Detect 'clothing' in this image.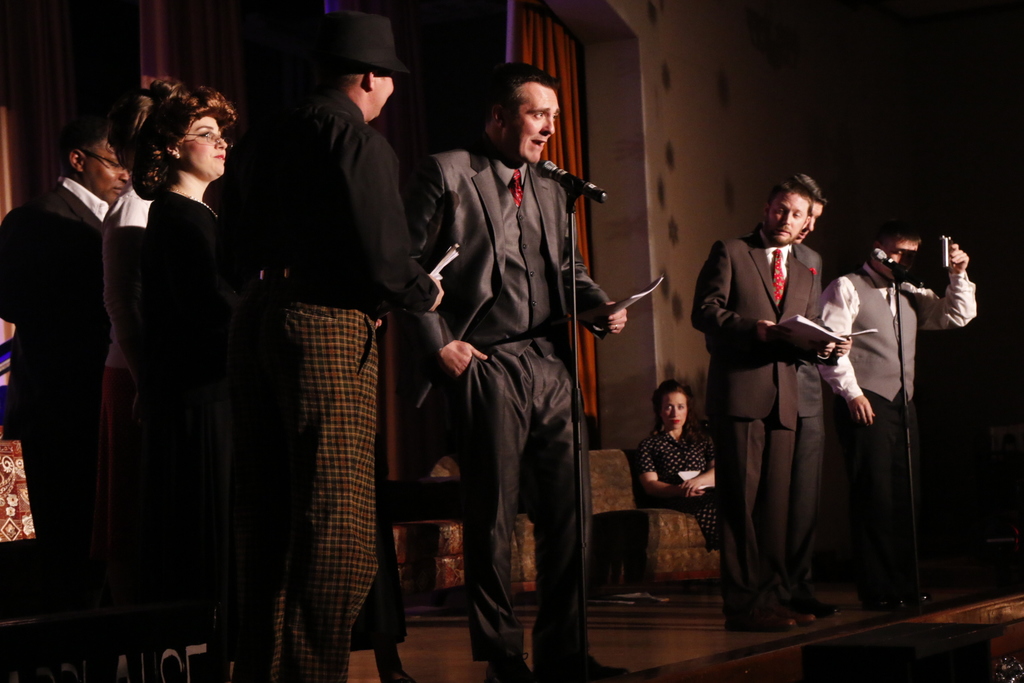
Detection: x1=406, y1=143, x2=621, y2=653.
